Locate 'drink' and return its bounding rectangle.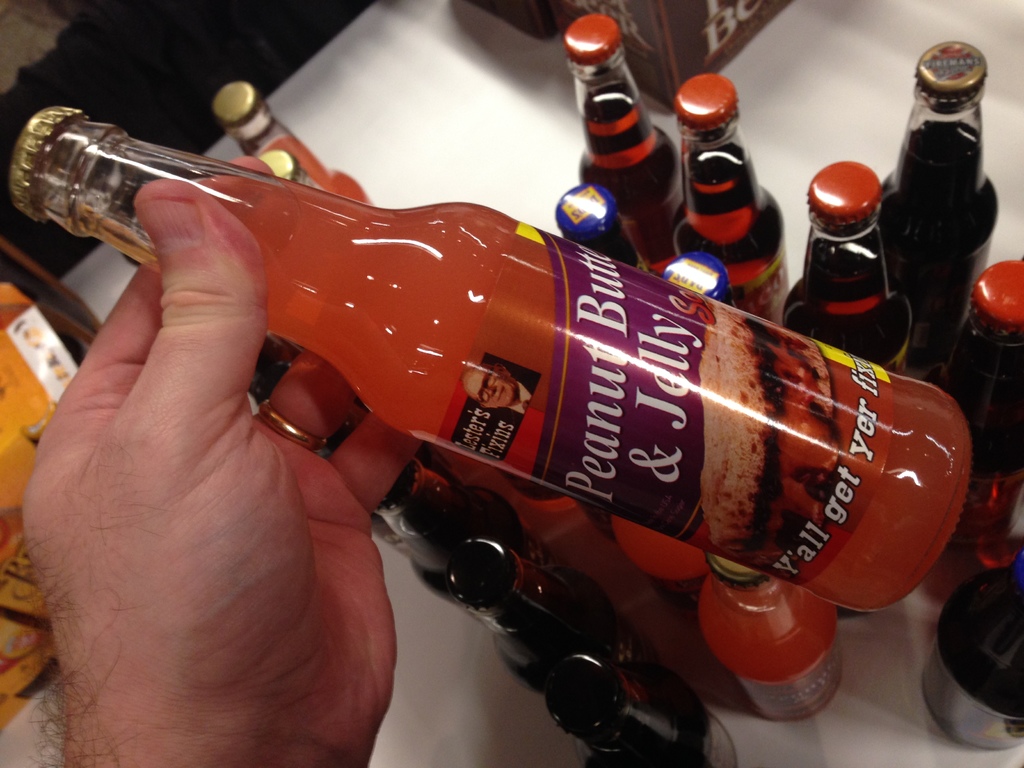
877 42 1003 371.
